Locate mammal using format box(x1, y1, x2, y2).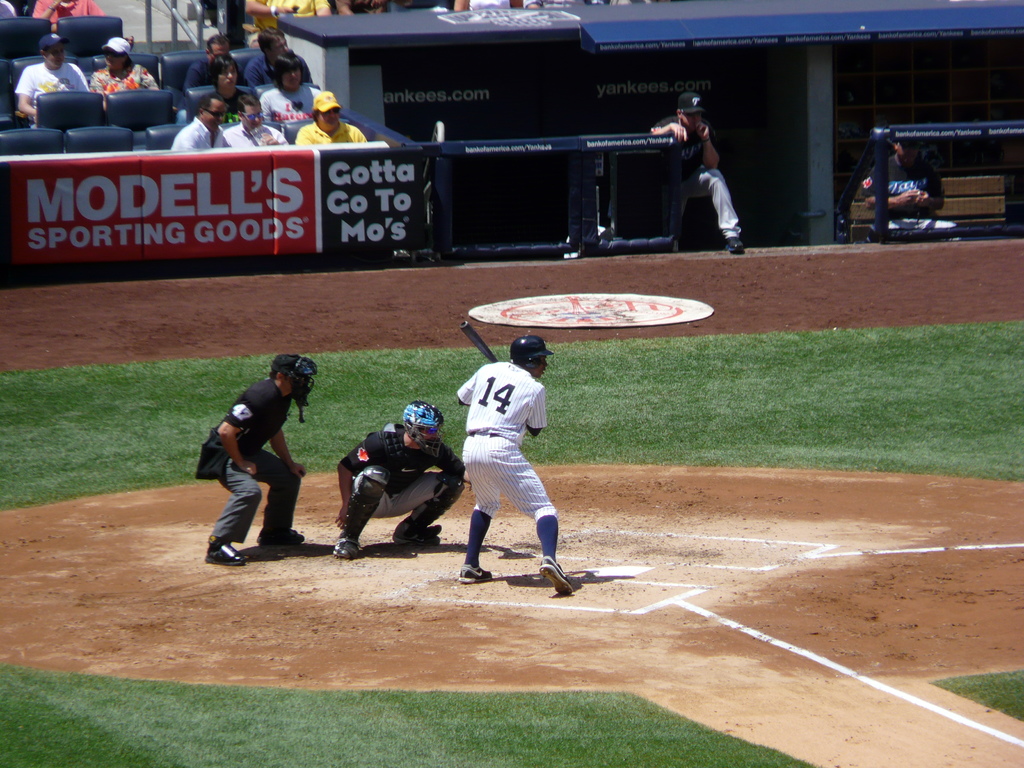
box(256, 51, 318, 134).
